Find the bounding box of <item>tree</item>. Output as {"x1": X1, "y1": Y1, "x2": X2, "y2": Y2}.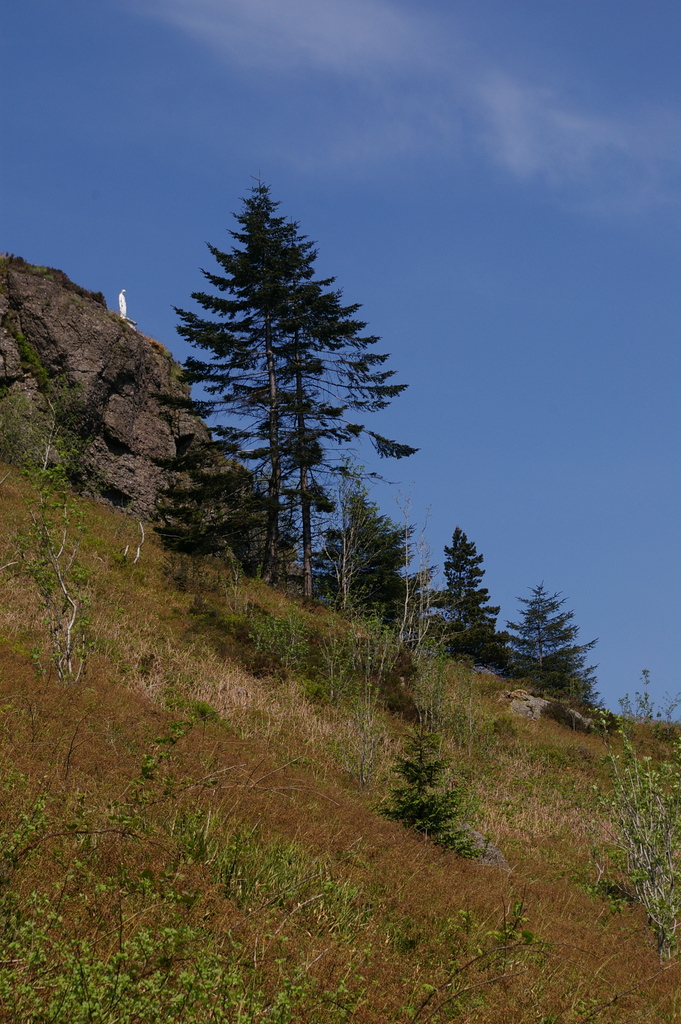
{"x1": 506, "y1": 580, "x2": 607, "y2": 703}.
